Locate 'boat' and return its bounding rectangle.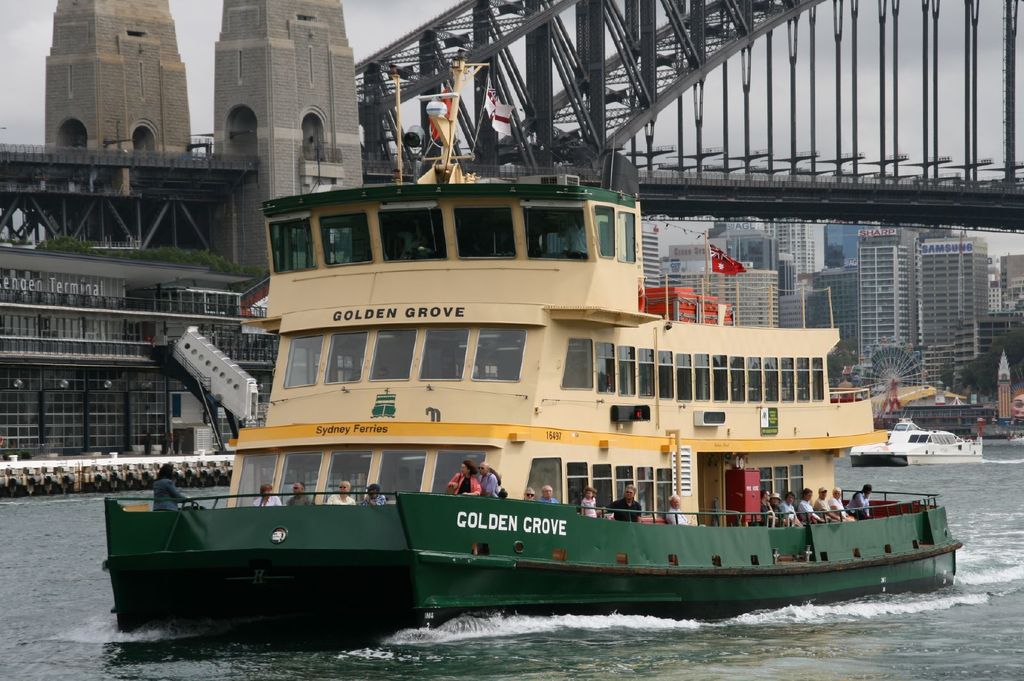
<region>846, 415, 989, 469</region>.
